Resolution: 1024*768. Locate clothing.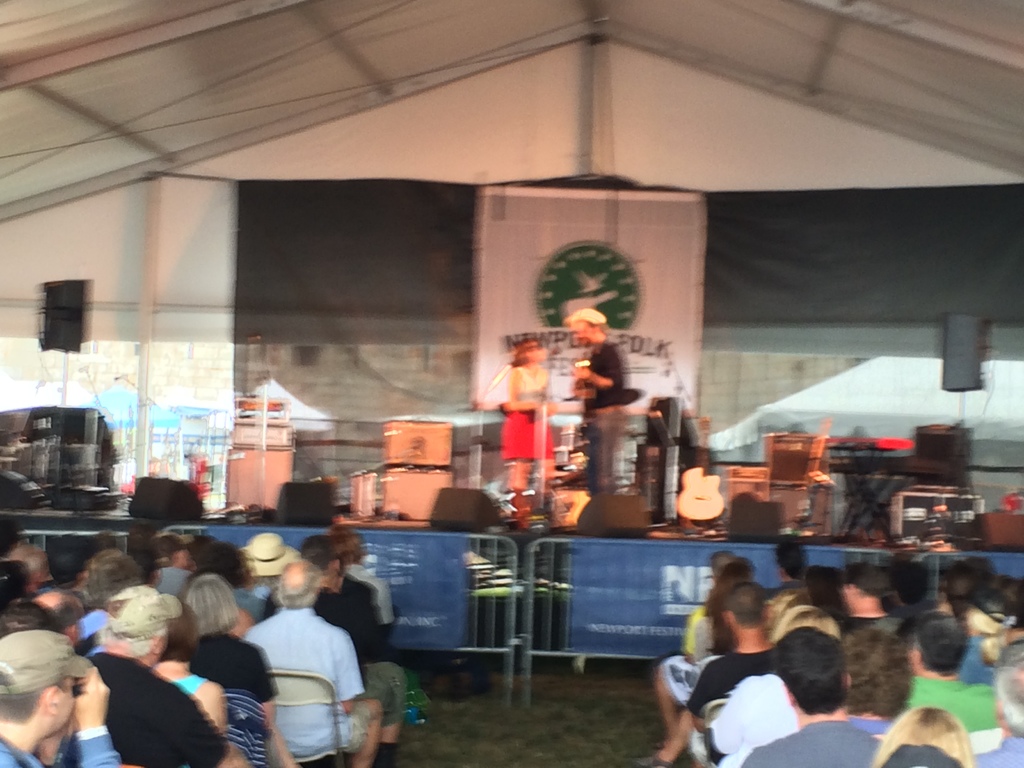
583/343/620/490.
